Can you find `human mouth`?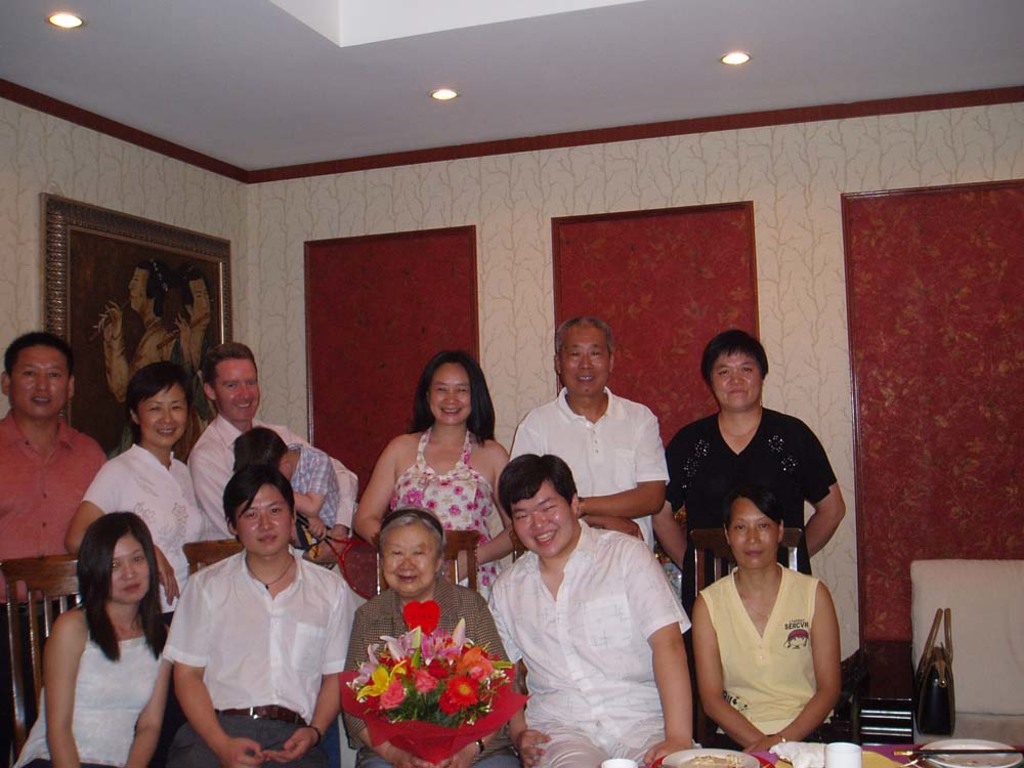
Yes, bounding box: (121,583,140,589).
